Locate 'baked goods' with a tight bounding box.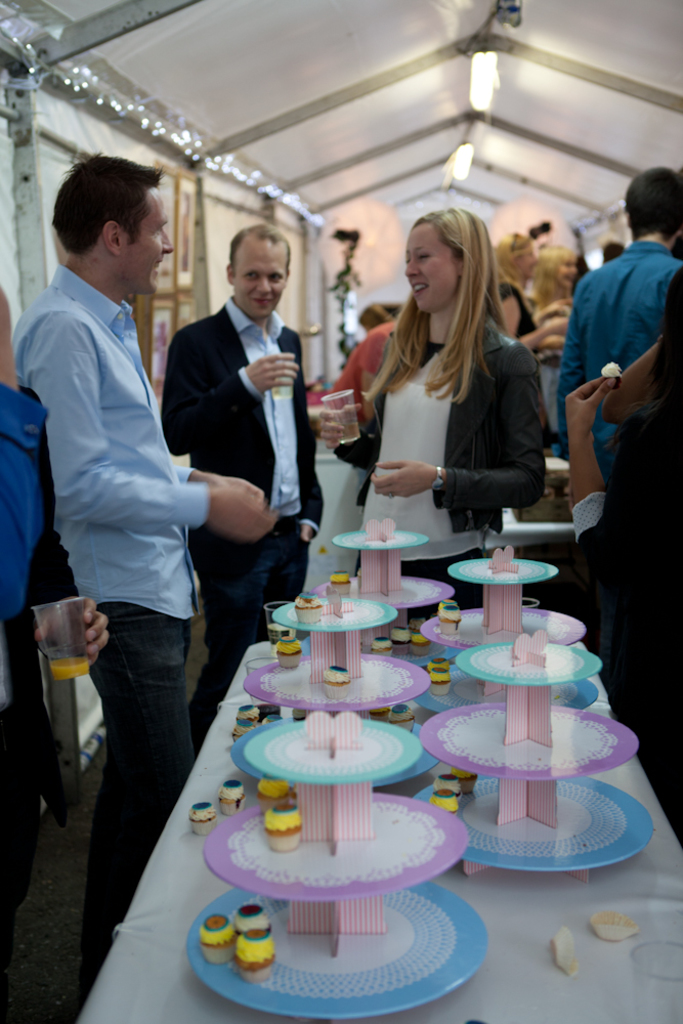
{"x1": 295, "y1": 590, "x2": 319, "y2": 625}.
